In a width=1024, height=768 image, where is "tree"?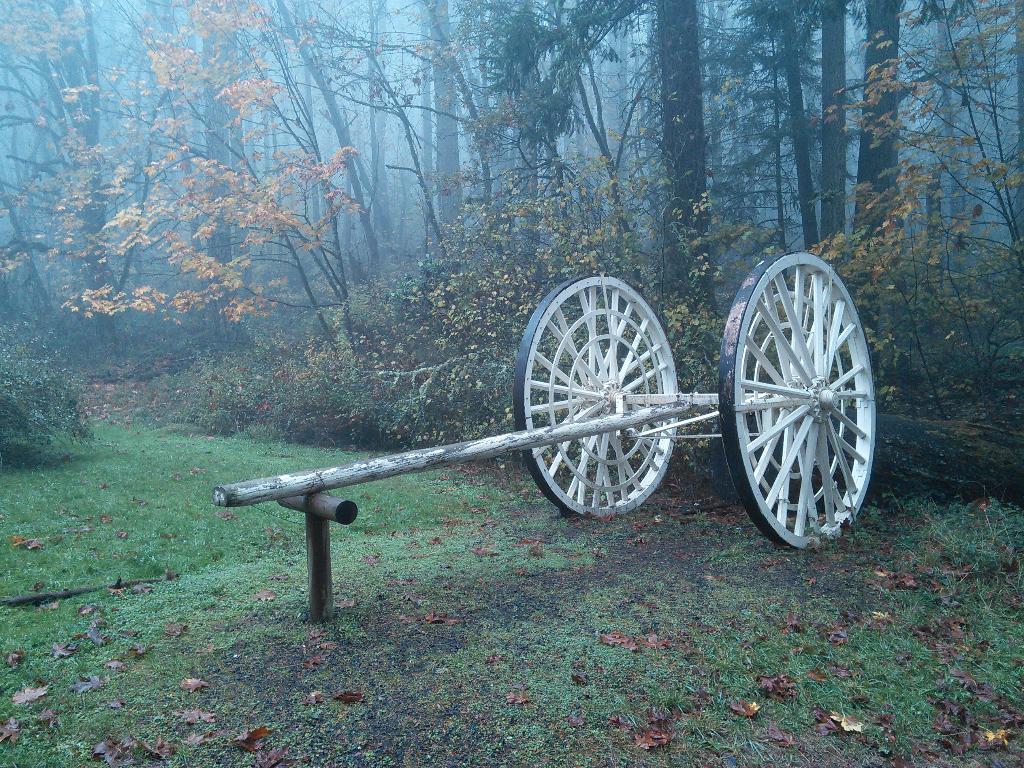
l=406, t=0, r=467, b=264.
